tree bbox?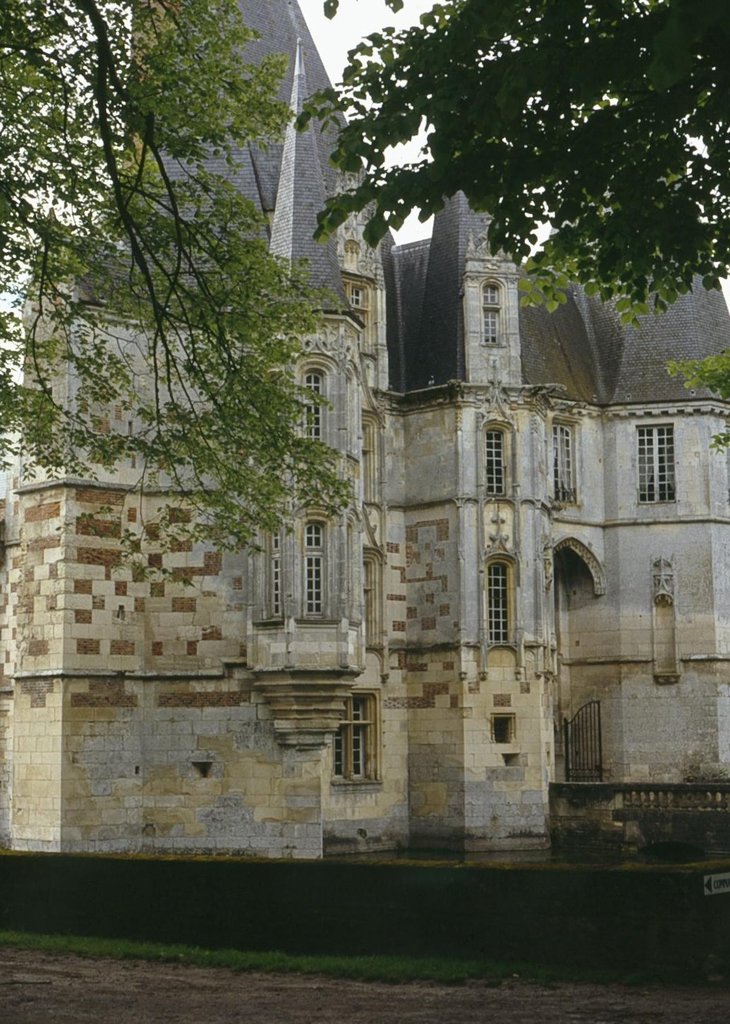
x1=305 y1=0 x2=729 y2=420
